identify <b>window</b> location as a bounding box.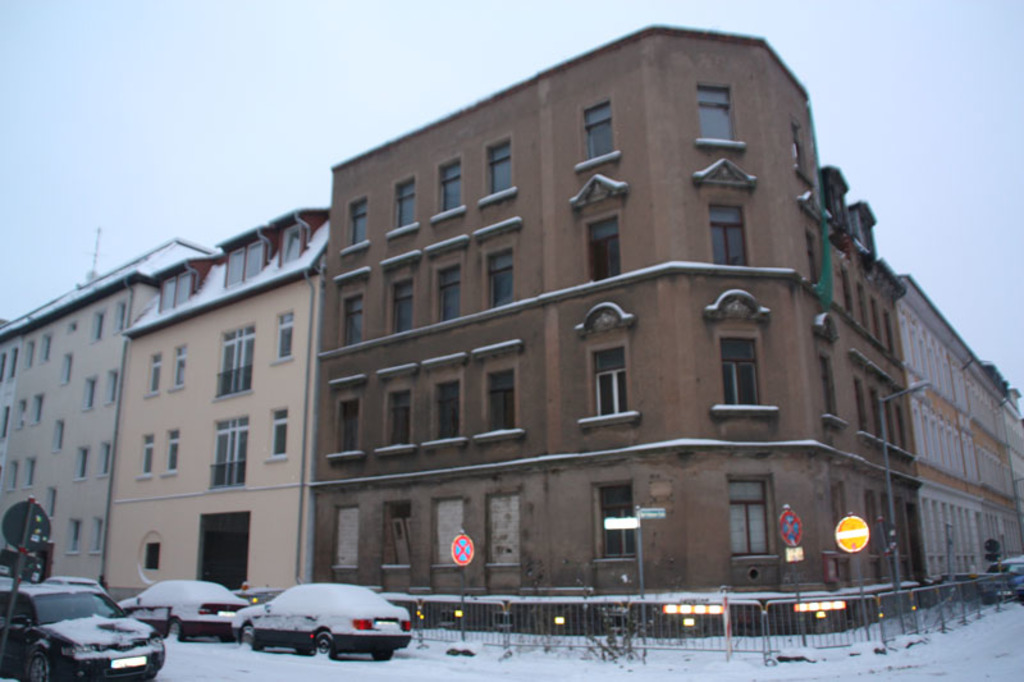
select_region(584, 105, 616, 164).
